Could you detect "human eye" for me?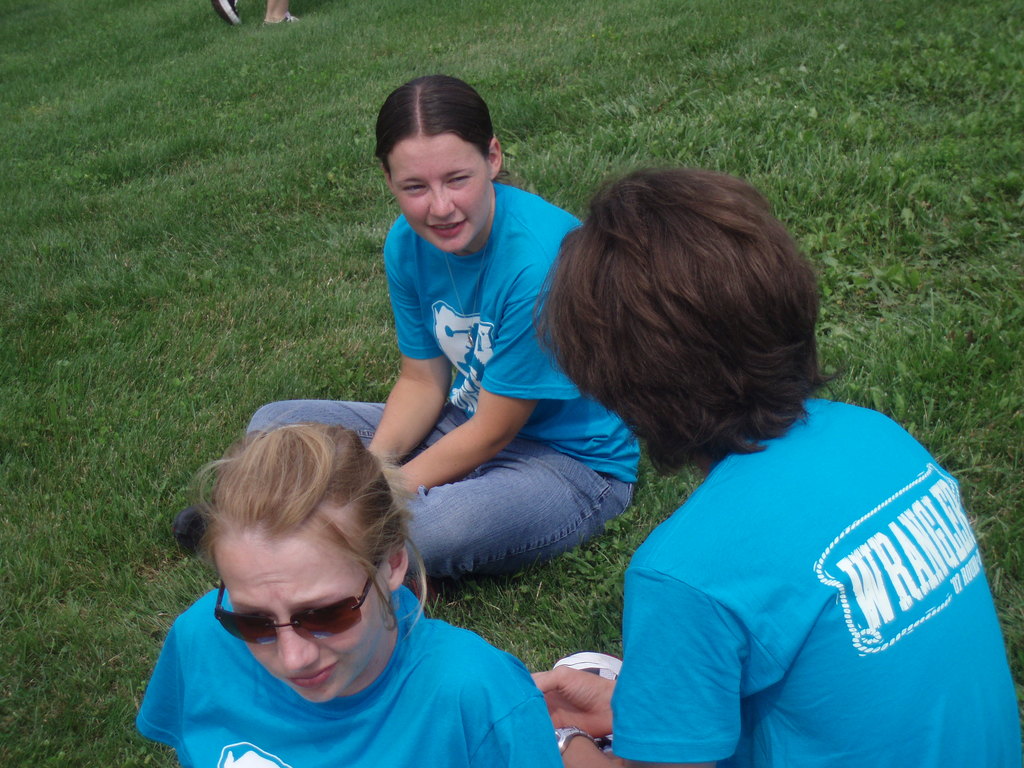
Detection result: Rect(446, 173, 472, 184).
